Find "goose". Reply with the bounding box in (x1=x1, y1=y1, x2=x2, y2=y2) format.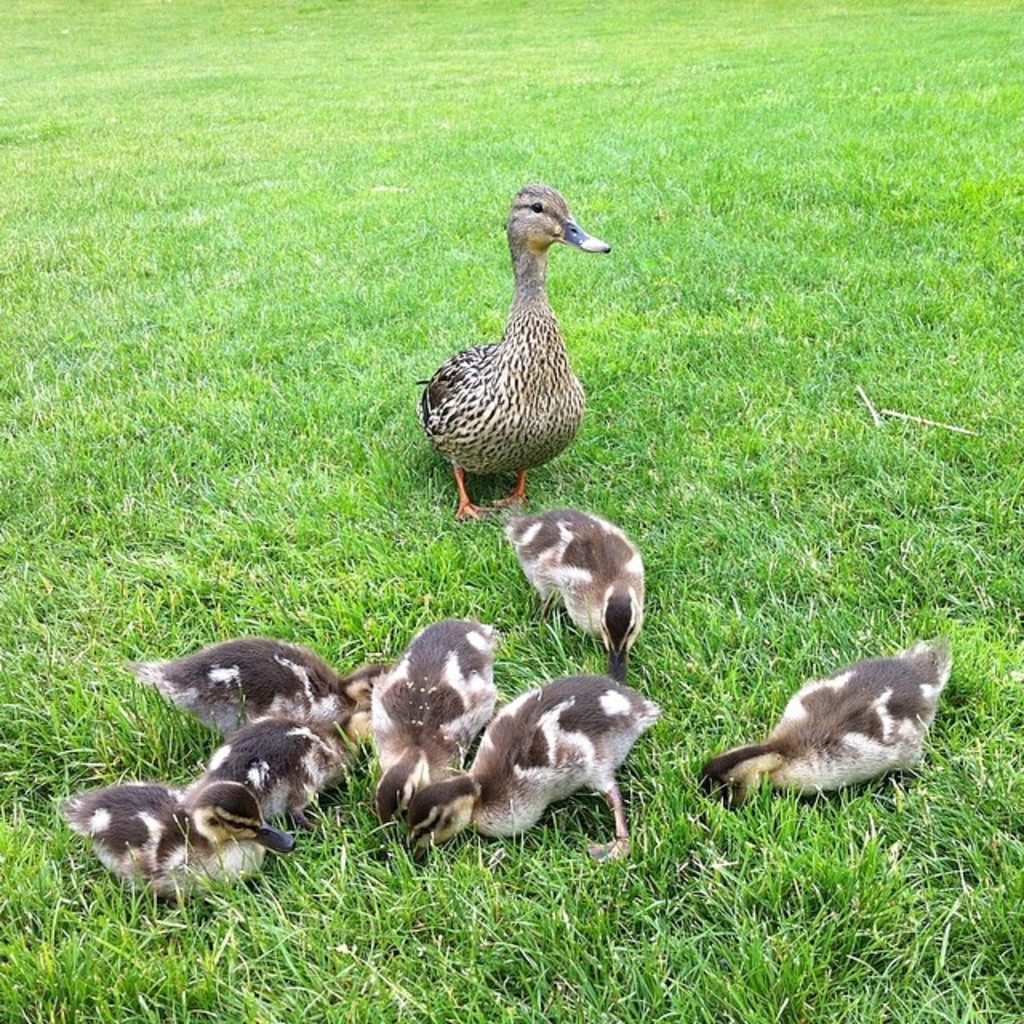
(x1=338, y1=619, x2=491, y2=824).
